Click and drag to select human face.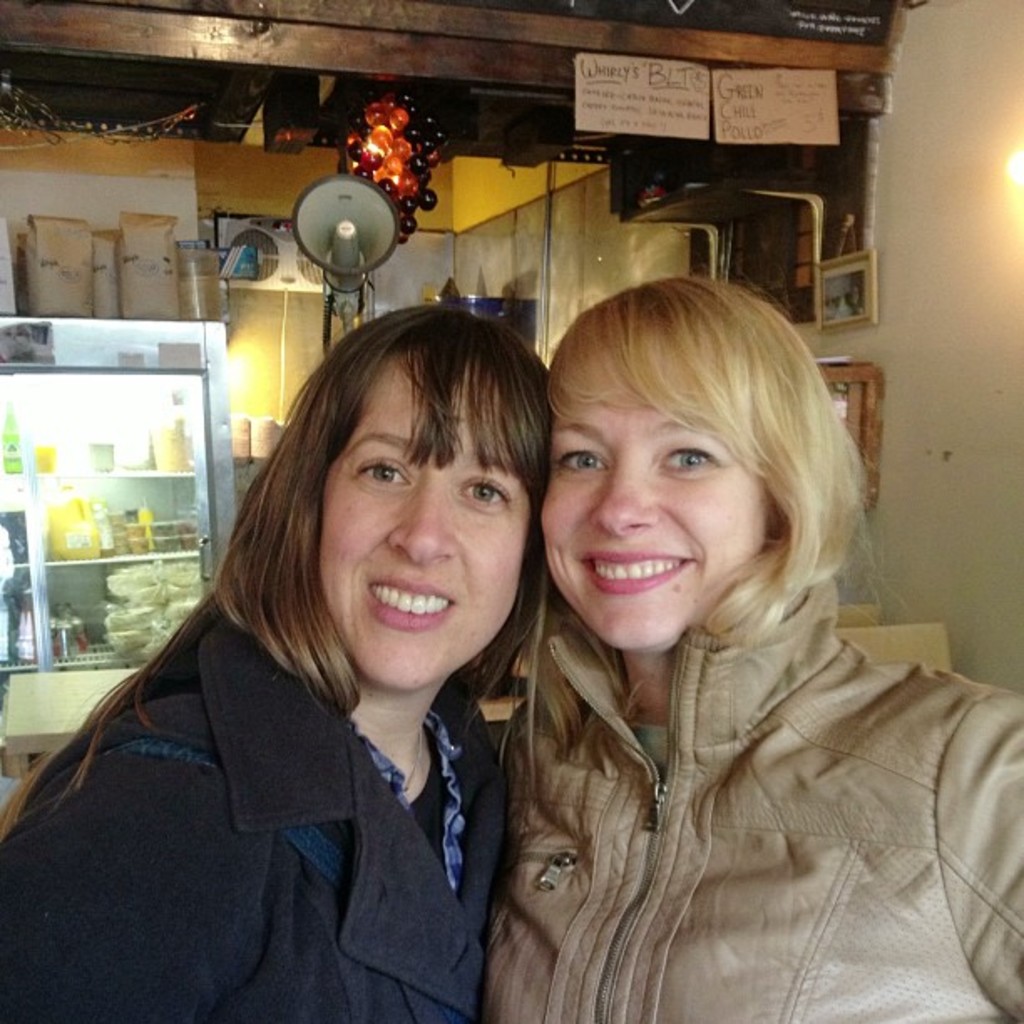
Selection: pyautogui.locateOnScreen(326, 353, 520, 684).
